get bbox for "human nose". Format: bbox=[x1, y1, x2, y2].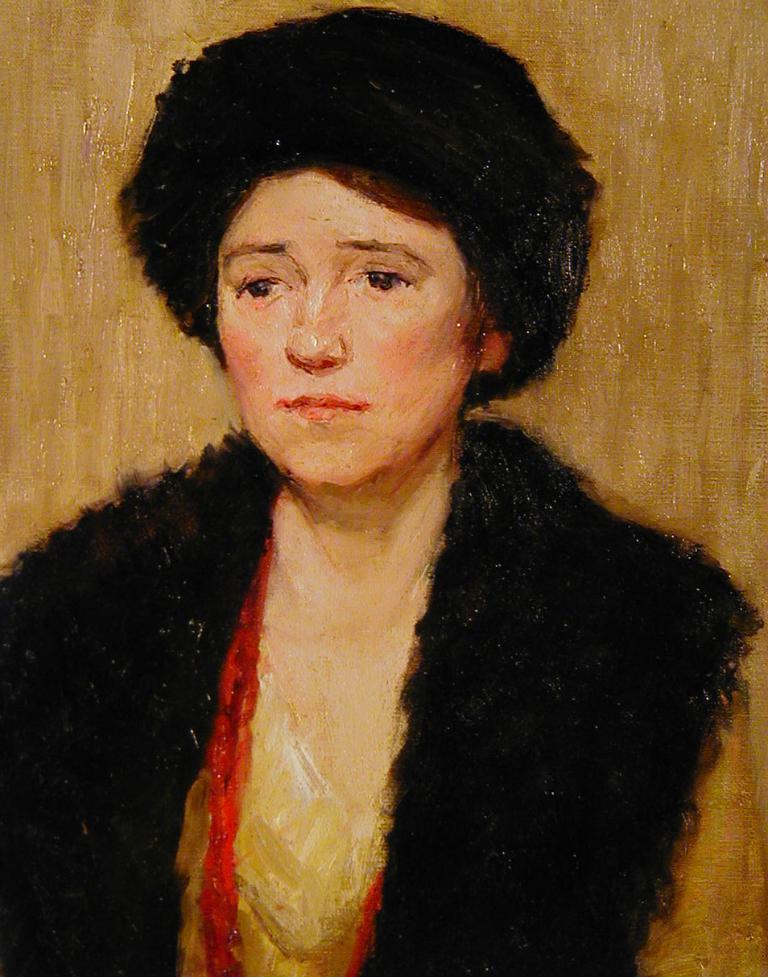
bbox=[286, 278, 348, 371].
